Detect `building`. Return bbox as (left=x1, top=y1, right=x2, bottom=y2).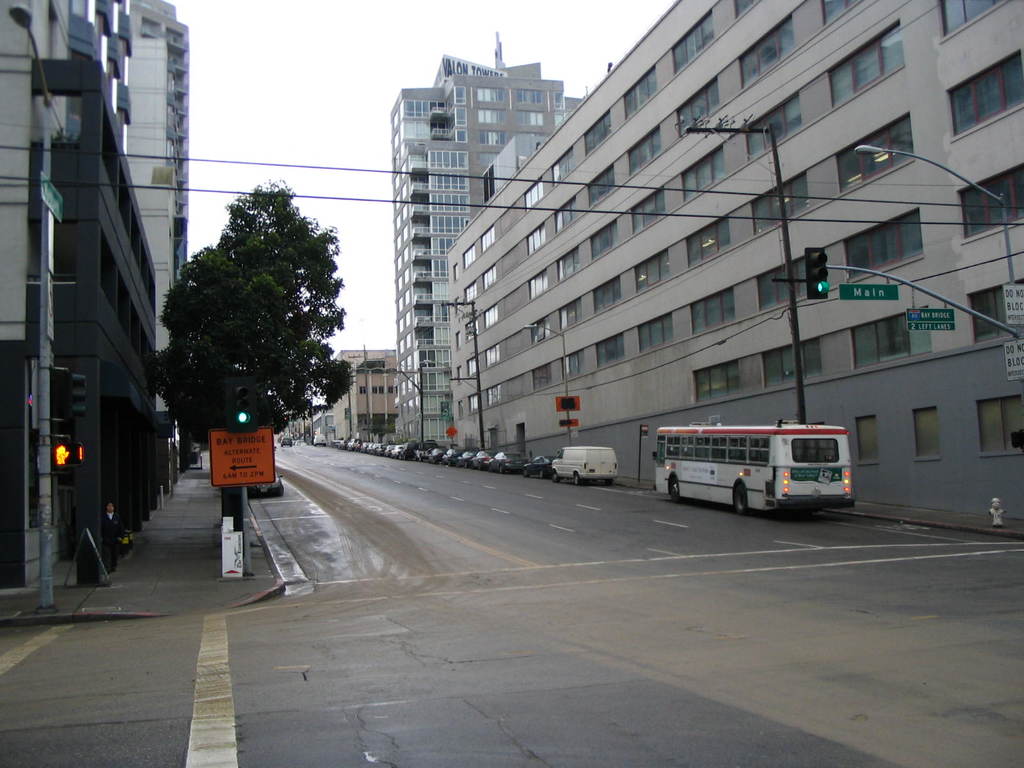
(left=328, top=346, right=394, bottom=445).
